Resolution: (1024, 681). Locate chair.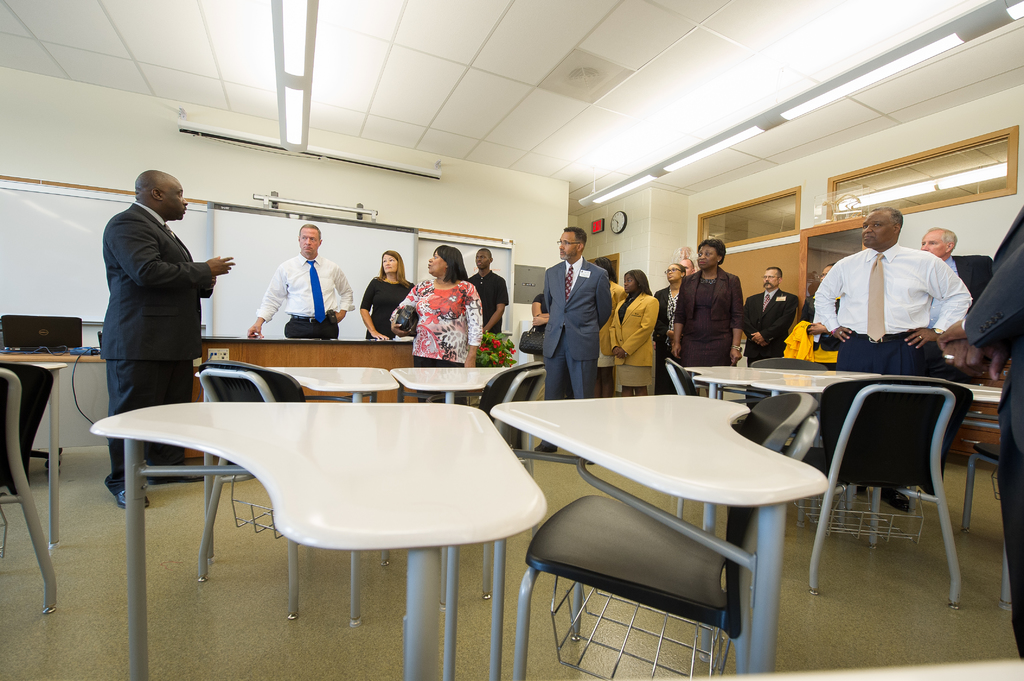
<region>0, 361, 58, 607</region>.
